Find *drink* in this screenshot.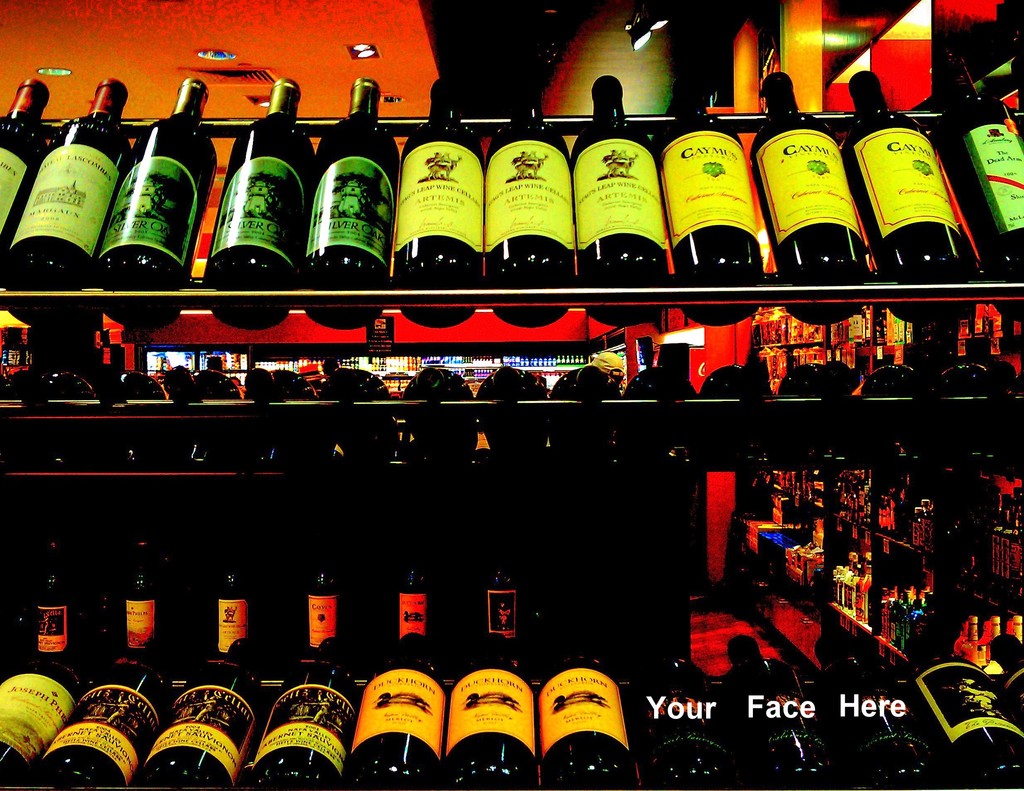
The bounding box for *drink* is Rect(843, 73, 978, 327).
